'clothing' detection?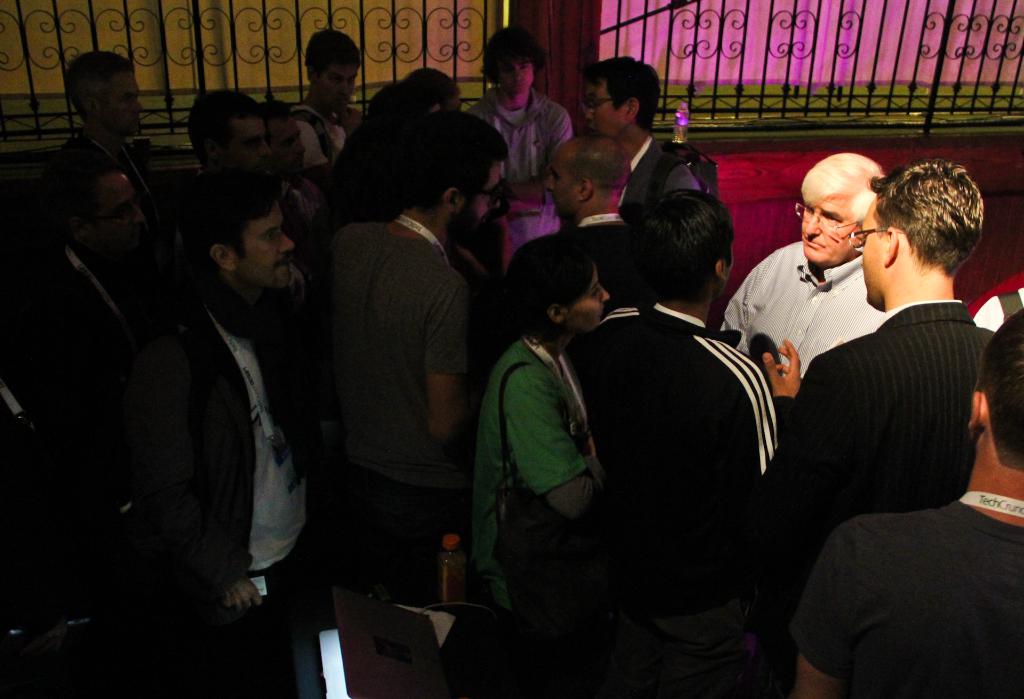
[762,302,993,693]
